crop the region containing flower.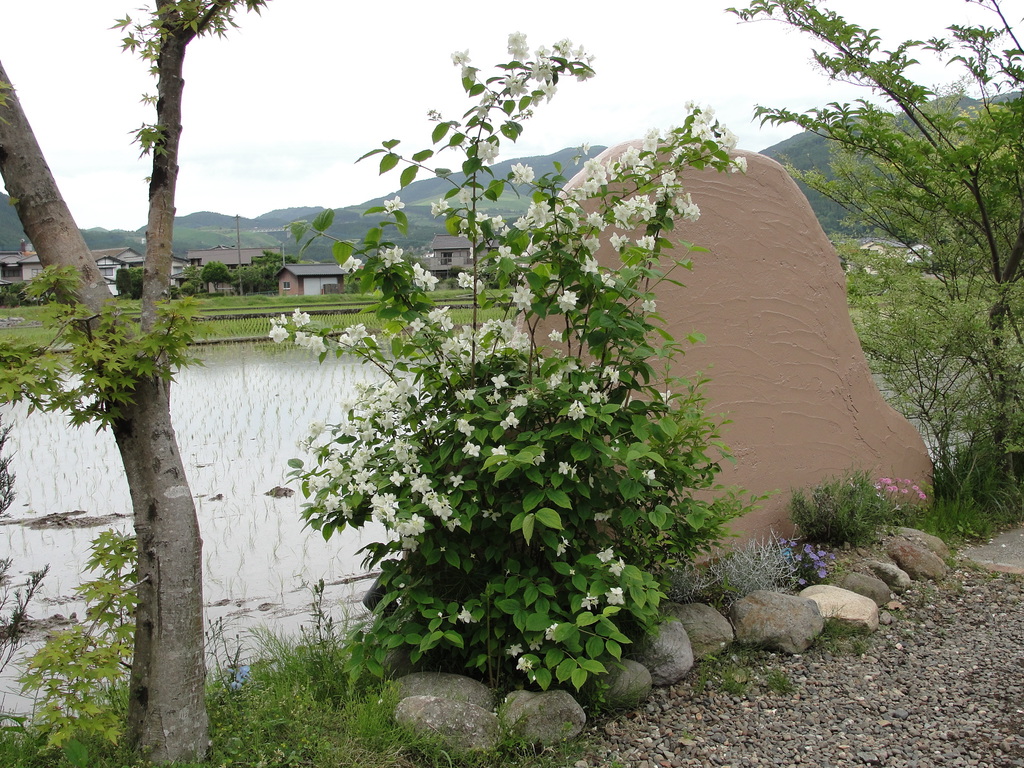
Crop region: 508, 643, 524, 657.
